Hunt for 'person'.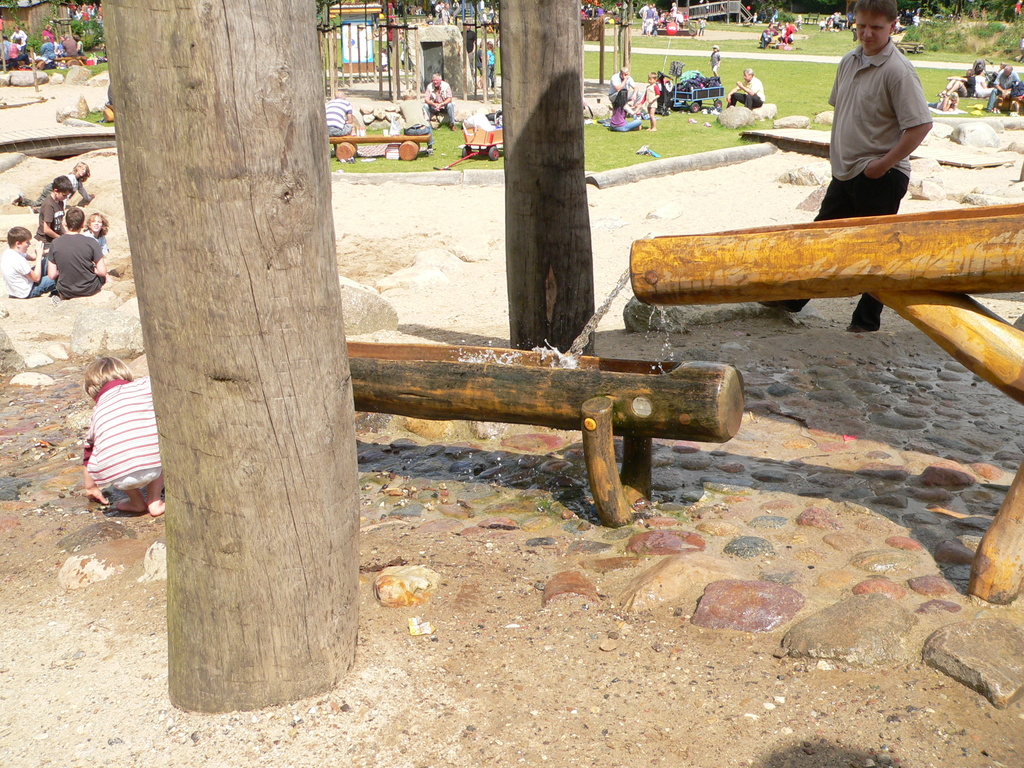
Hunted down at bbox=(36, 172, 70, 243).
